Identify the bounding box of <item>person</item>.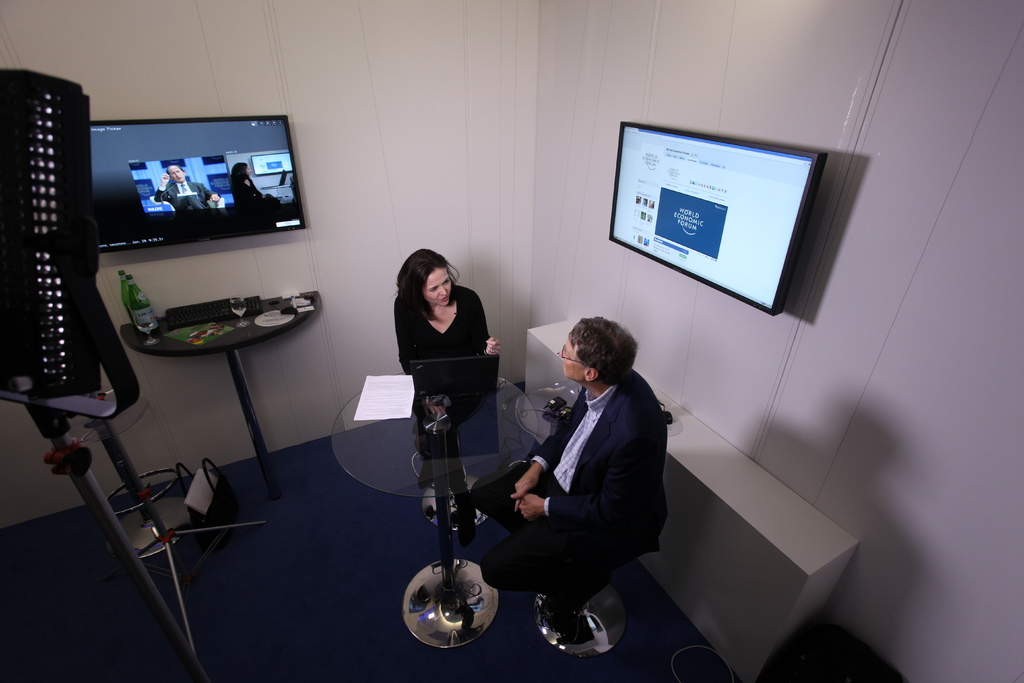
{"x1": 227, "y1": 161, "x2": 280, "y2": 206}.
